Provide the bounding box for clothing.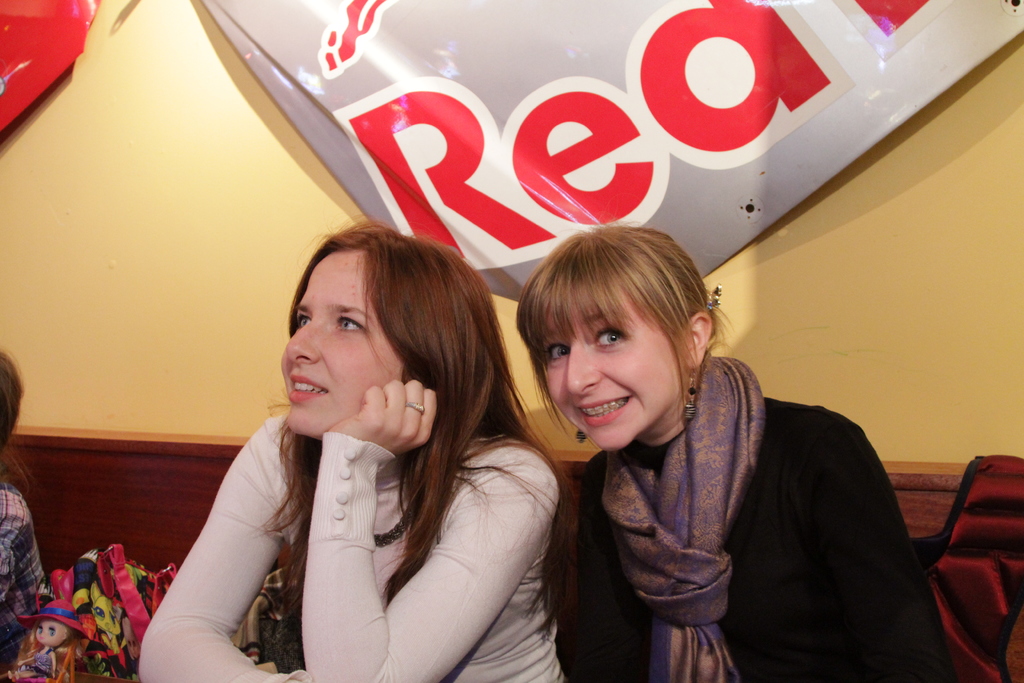
[140,436,559,682].
